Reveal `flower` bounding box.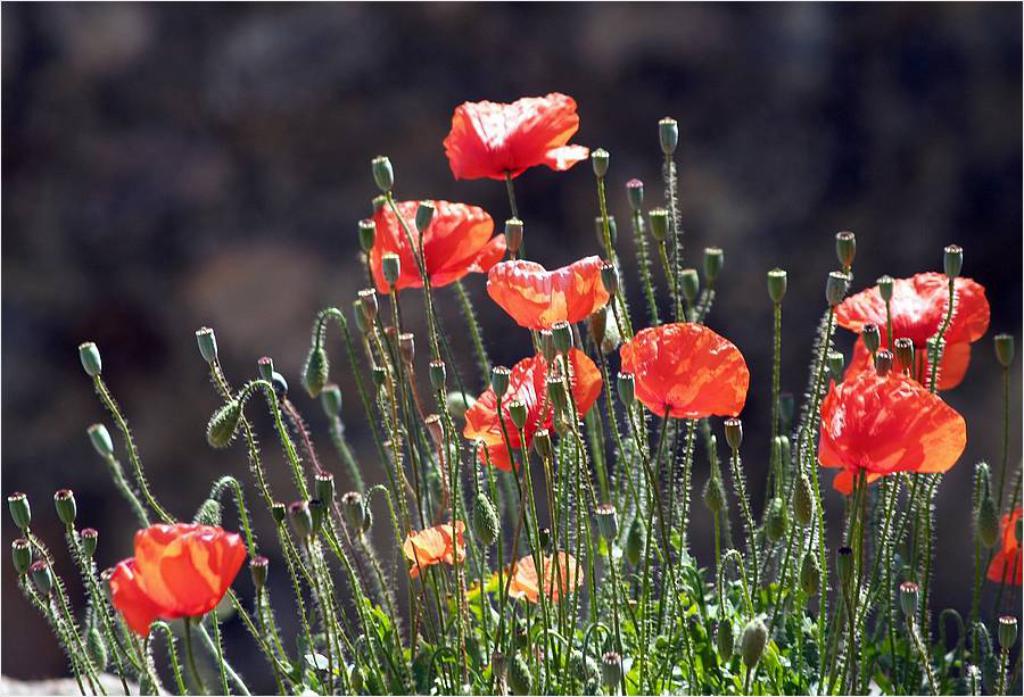
Revealed: region(105, 516, 250, 644).
